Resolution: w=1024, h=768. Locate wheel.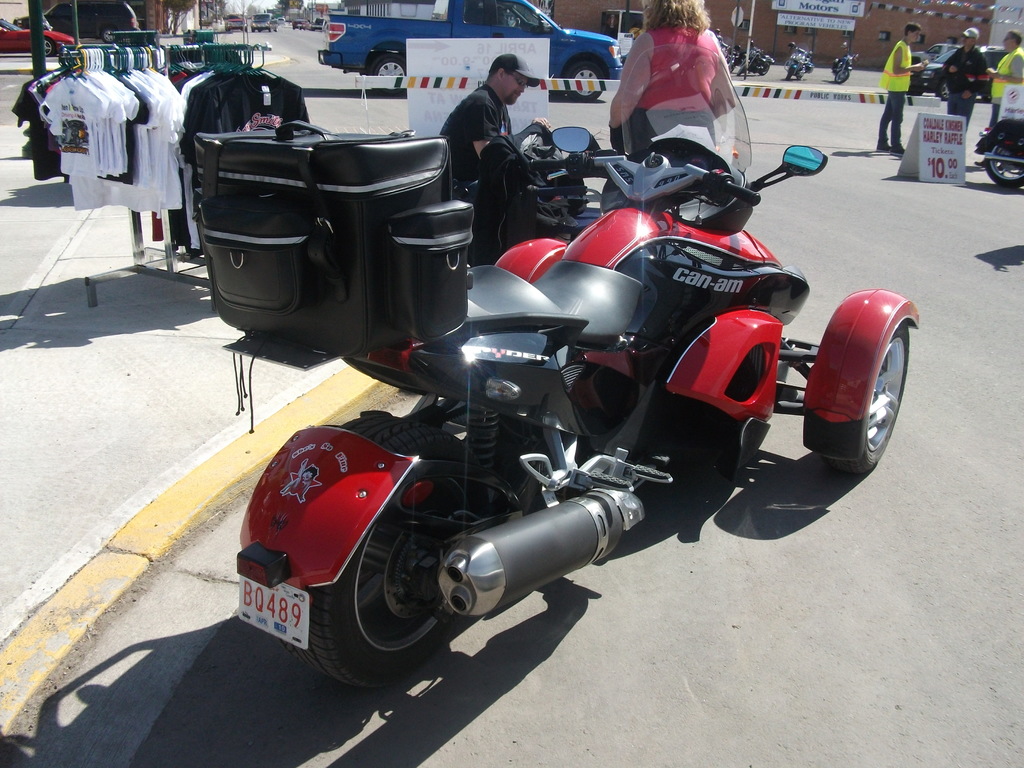
l=561, t=58, r=605, b=100.
